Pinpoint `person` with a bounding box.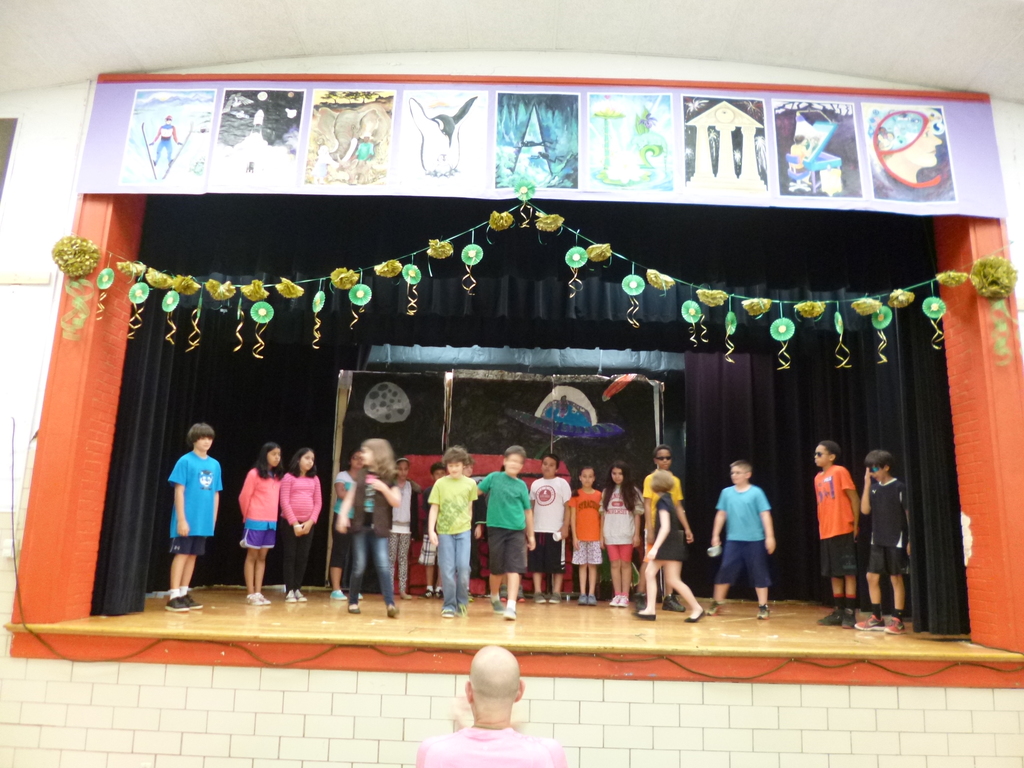
532:454:569:604.
